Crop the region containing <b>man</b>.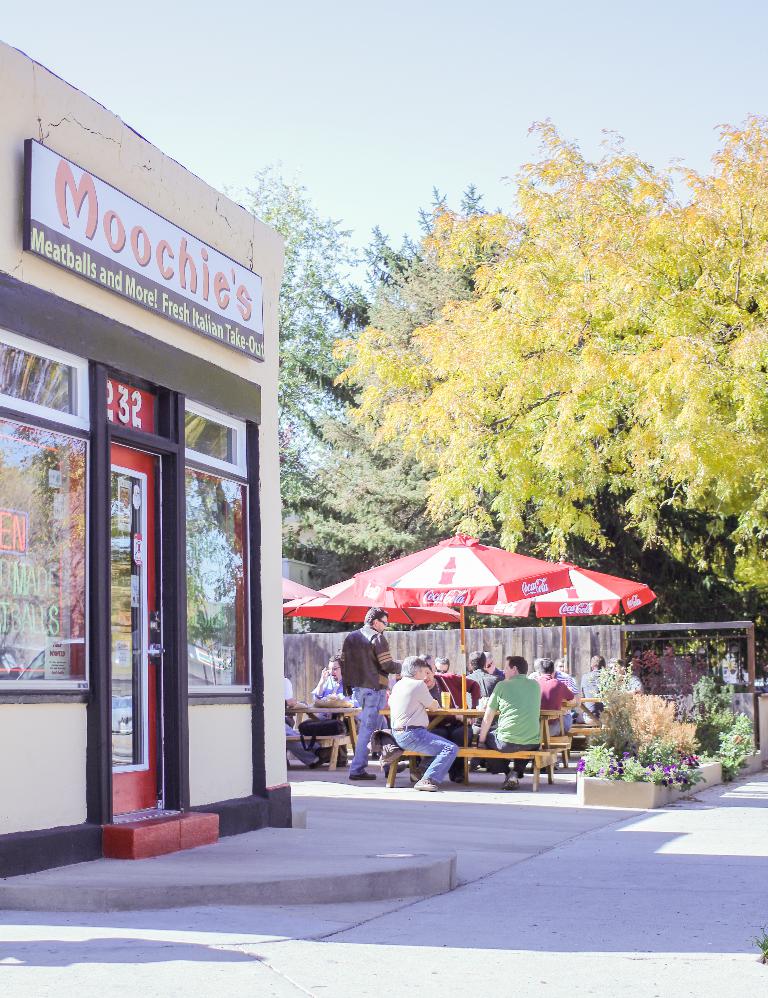
Crop region: l=463, t=651, r=511, b=712.
